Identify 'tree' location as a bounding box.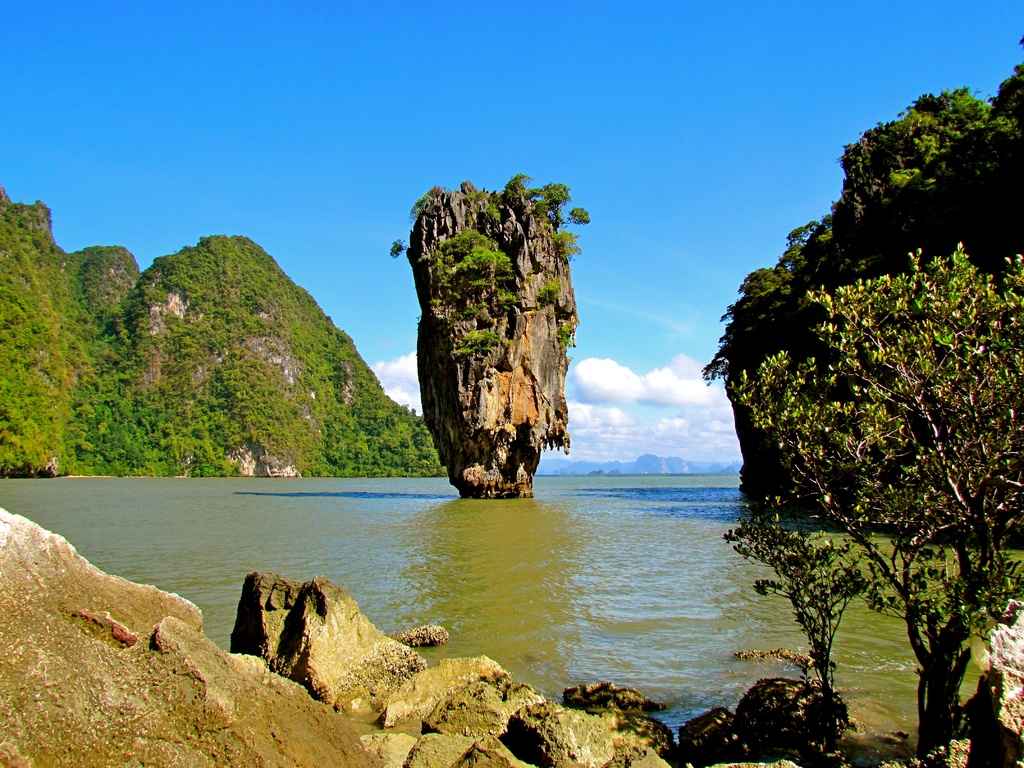
box=[390, 239, 410, 257].
